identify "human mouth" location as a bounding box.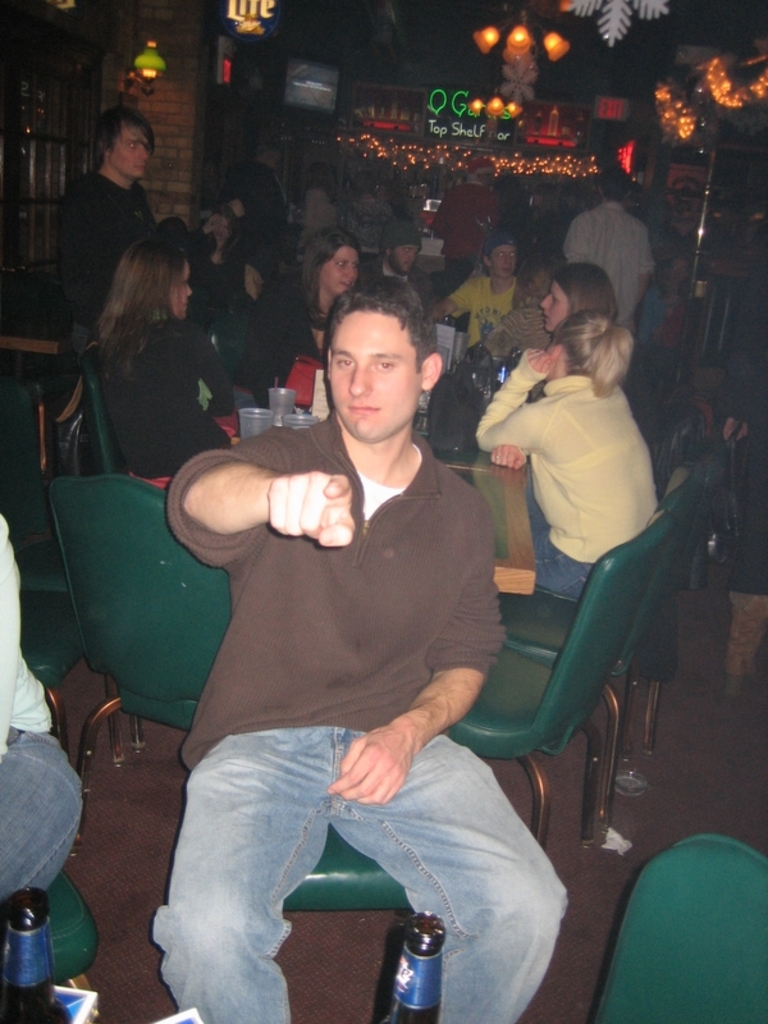
x1=338 y1=279 x2=357 y2=289.
